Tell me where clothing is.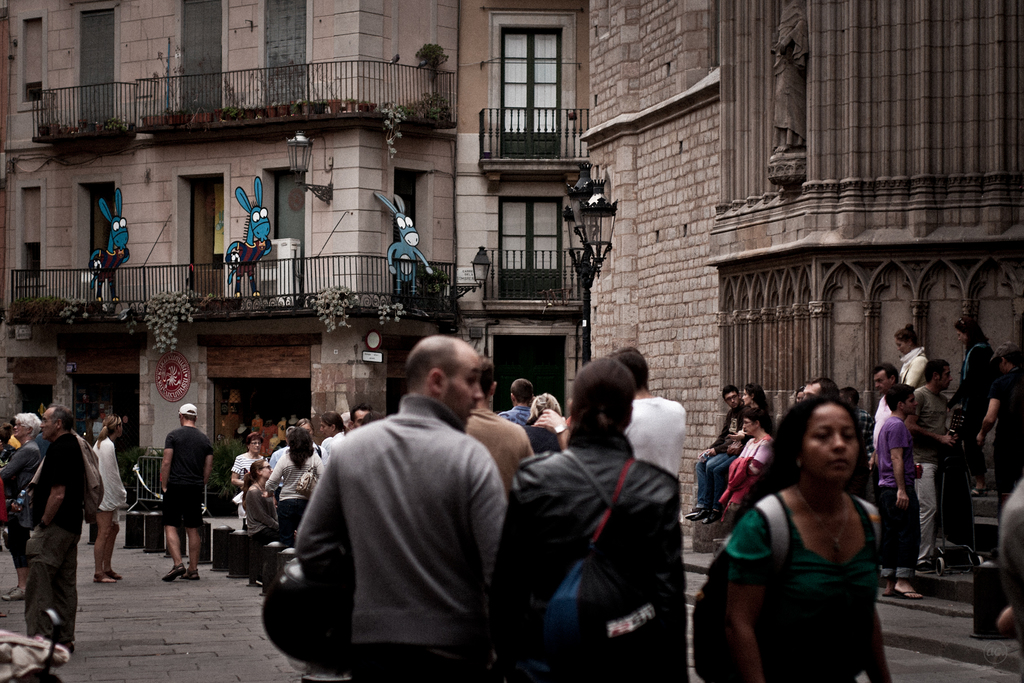
clothing is at box(0, 440, 42, 567).
